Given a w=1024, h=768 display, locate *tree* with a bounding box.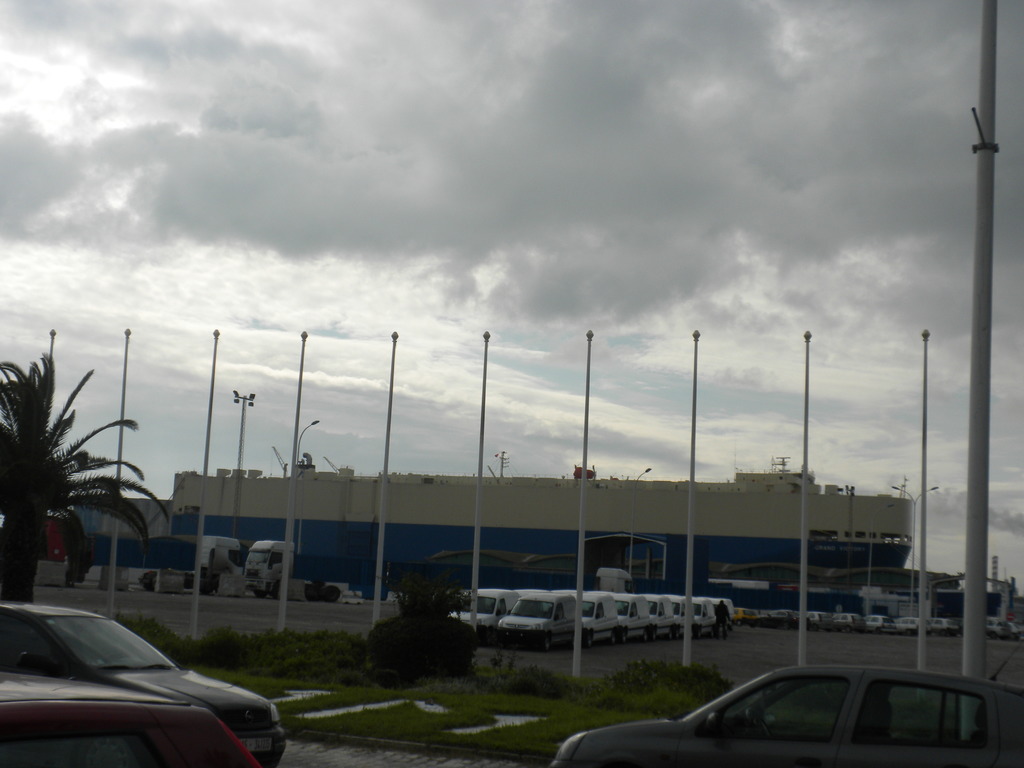
Located: bbox=[0, 342, 133, 605].
